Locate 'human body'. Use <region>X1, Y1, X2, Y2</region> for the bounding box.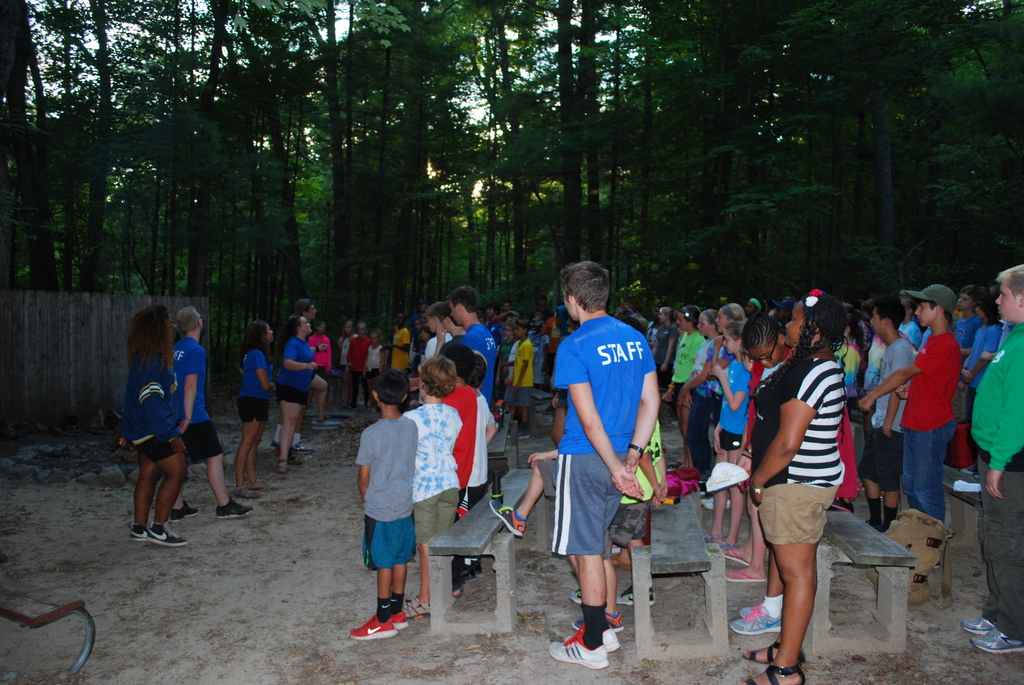
<region>351, 368, 414, 642</region>.
